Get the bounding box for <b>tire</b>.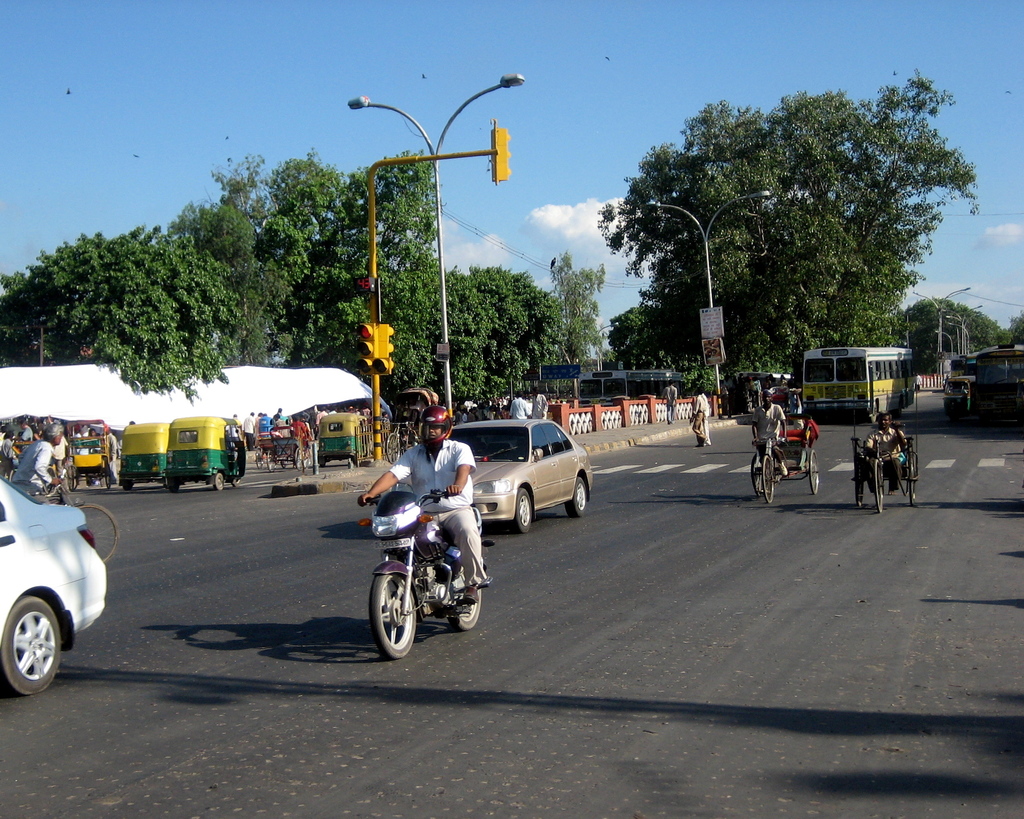
box(67, 500, 123, 567).
